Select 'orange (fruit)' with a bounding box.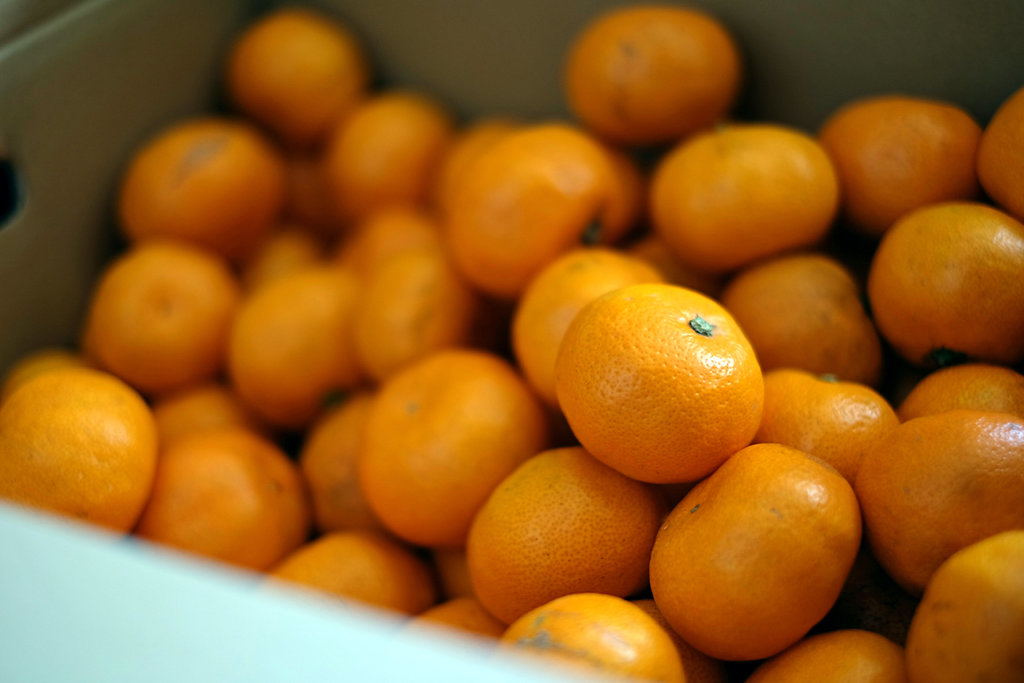
region(767, 378, 892, 477).
